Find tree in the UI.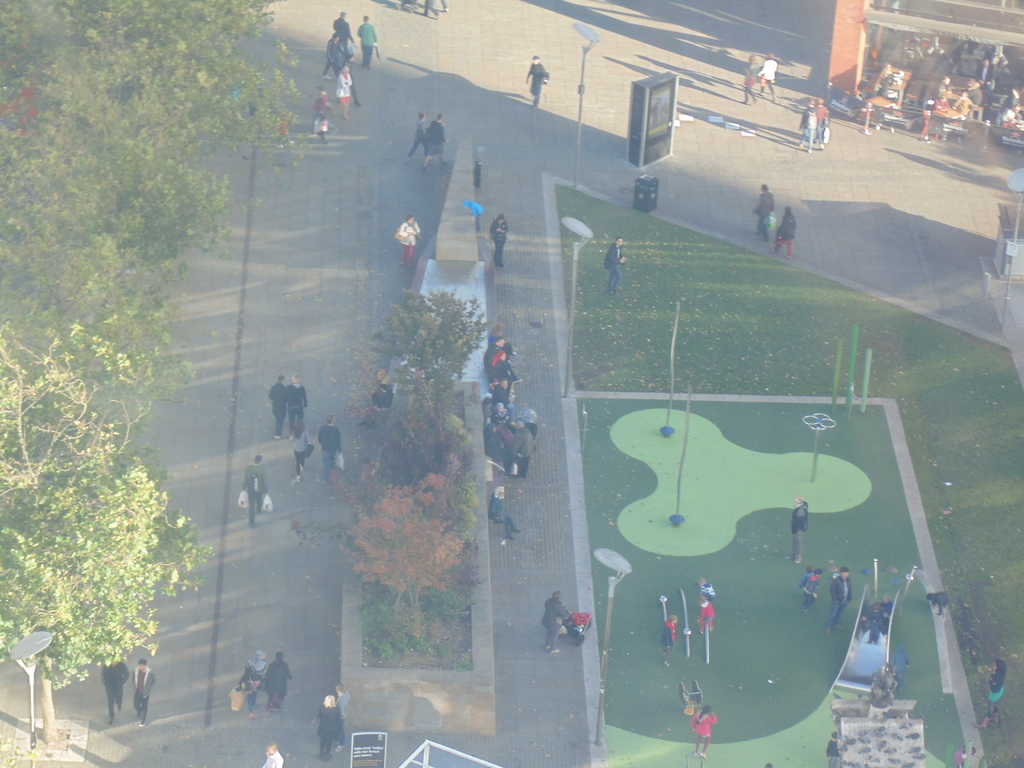
UI element at {"left": 0, "top": 301, "right": 175, "bottom": 495}.
